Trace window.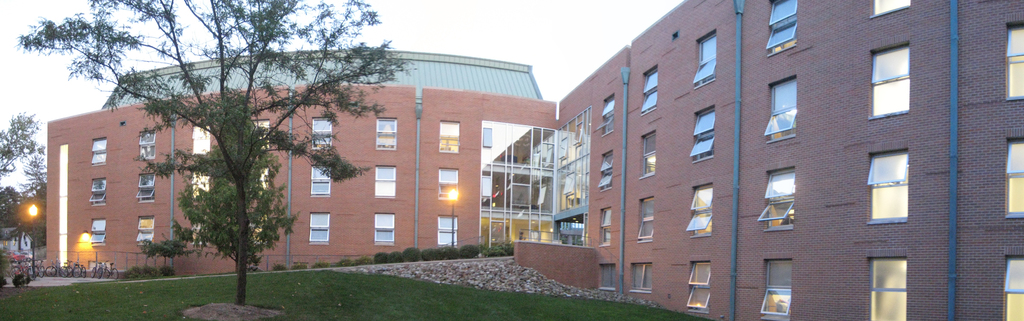
Traced to BBox(636, 194, 651, 243).
